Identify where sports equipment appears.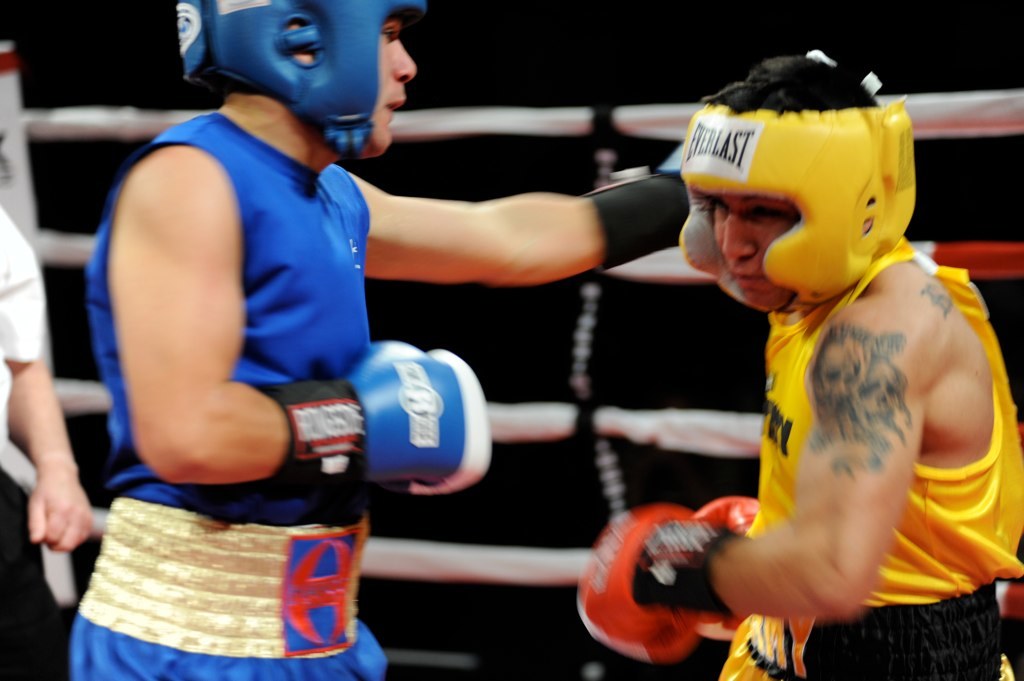
Appears at bbox=[576, 505, 742, 666].
